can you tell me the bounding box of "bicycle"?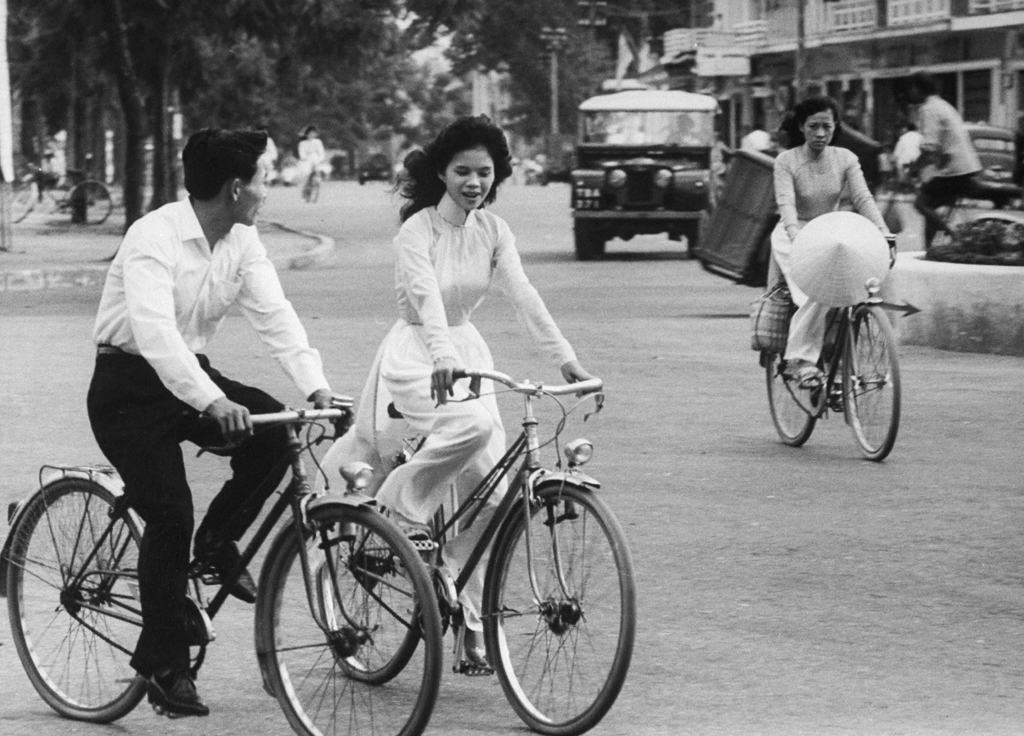
[left=760, top=240, right=907, bottom=465].
